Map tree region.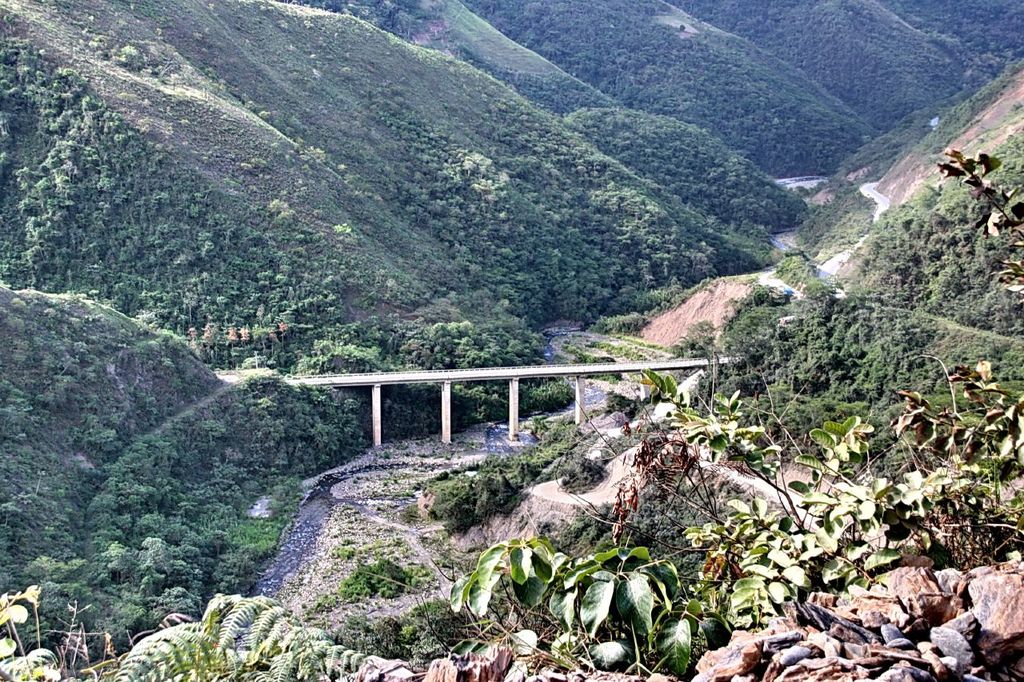
Mapped to left=270, top=198, right=286, bottom=220.
